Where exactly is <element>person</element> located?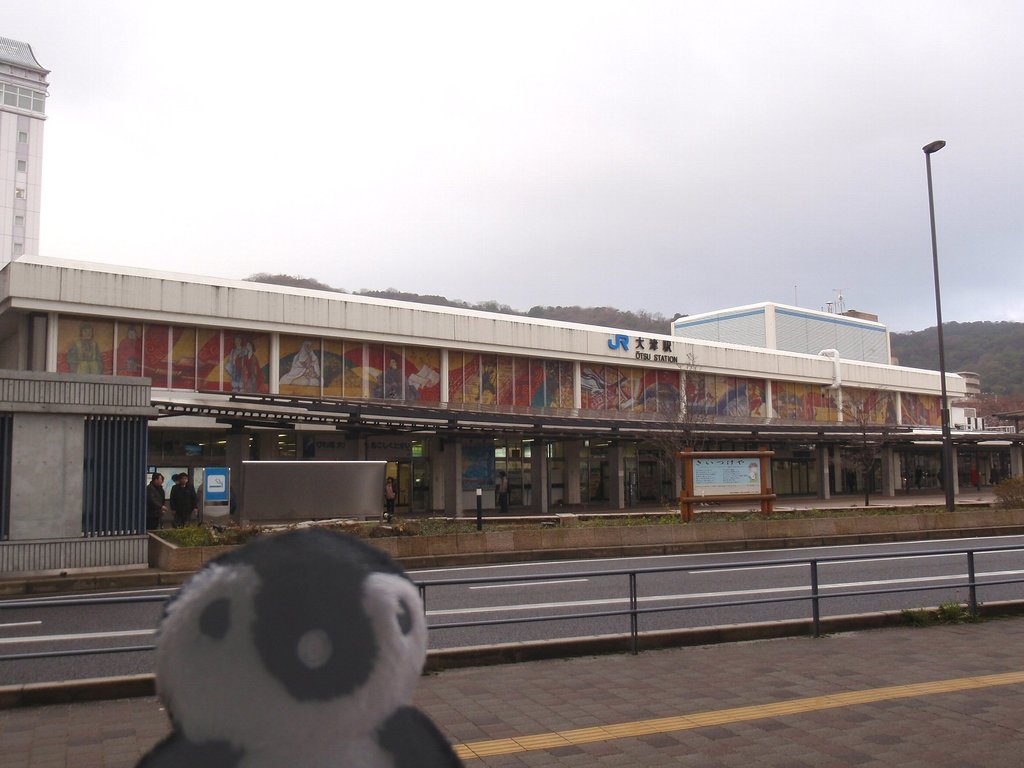
Its bounding box is (383, 477, 394, 518).
